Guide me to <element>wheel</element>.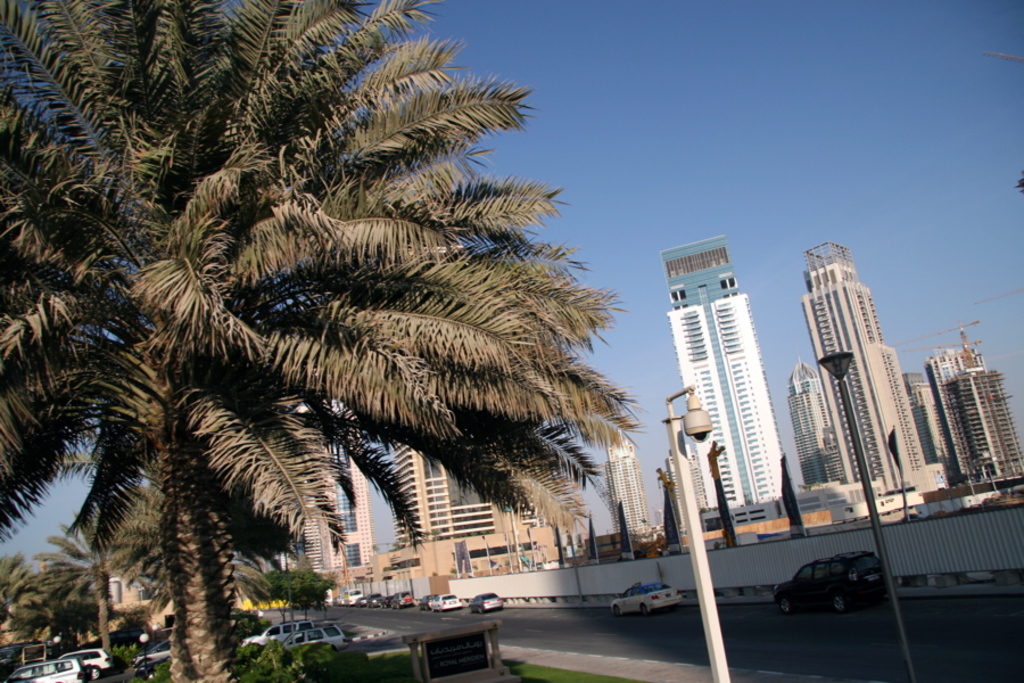
Guidance: <box>829,590,847,612</box>.
